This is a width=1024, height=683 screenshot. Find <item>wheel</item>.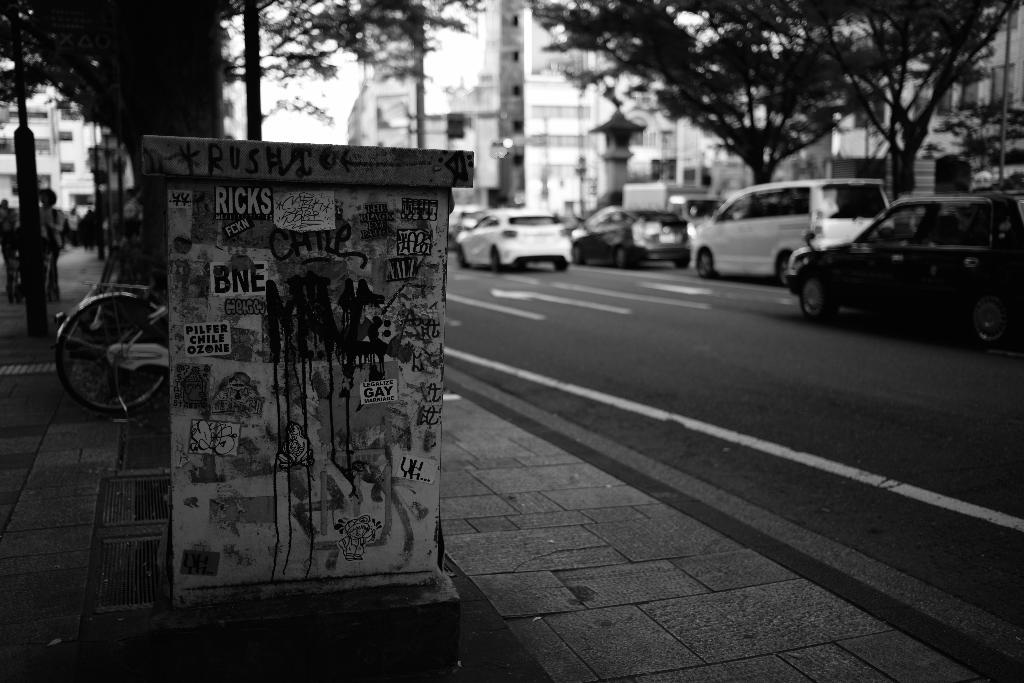
Bounding box: {"x1": 46, "y1": 300, "x2": 133, "y2": 406}.
